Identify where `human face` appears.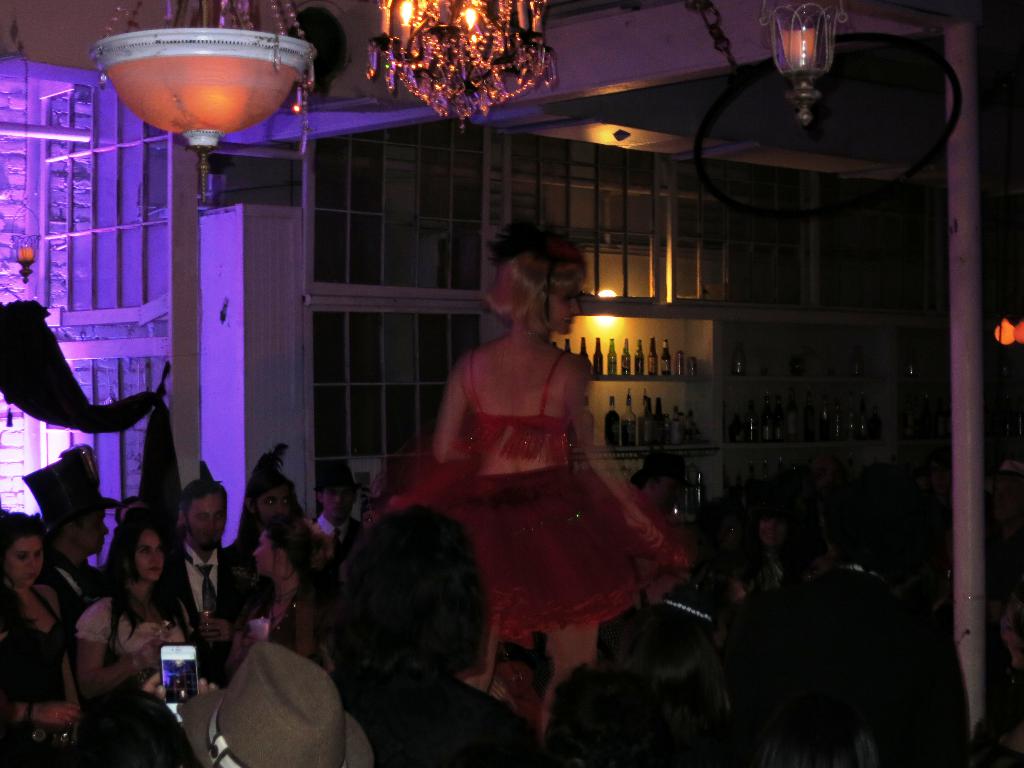
Appears at region(548, 294, 581, 337).
